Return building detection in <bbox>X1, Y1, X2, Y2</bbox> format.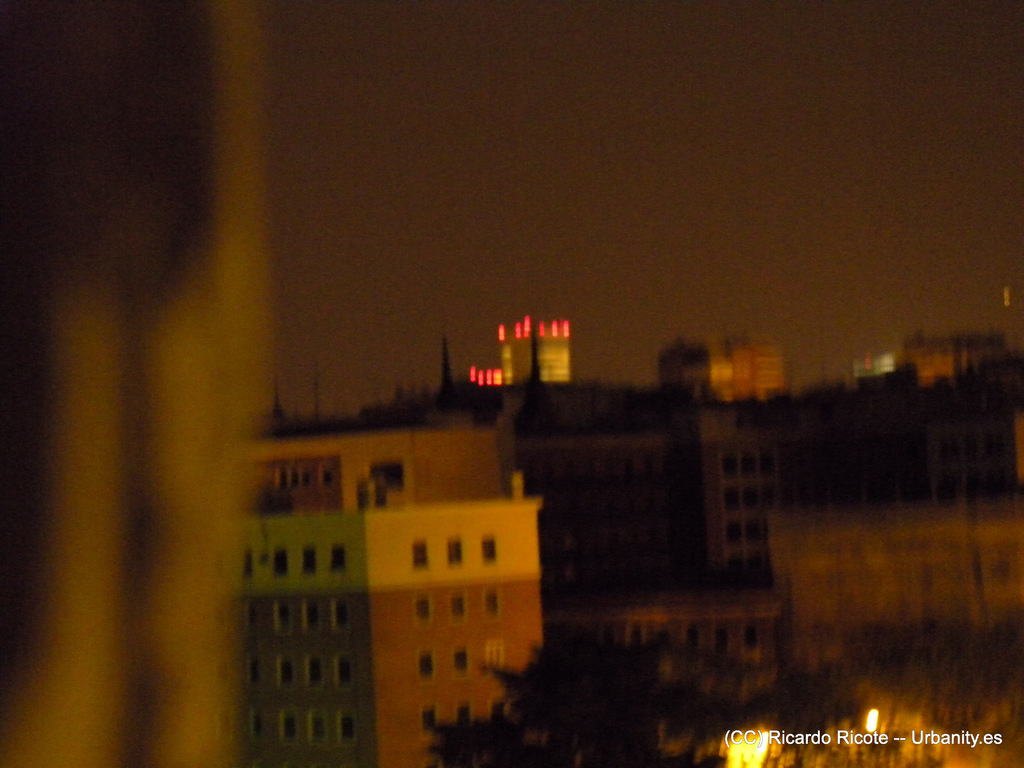
<bbox>241, 425, 504, 513</bbox>.
